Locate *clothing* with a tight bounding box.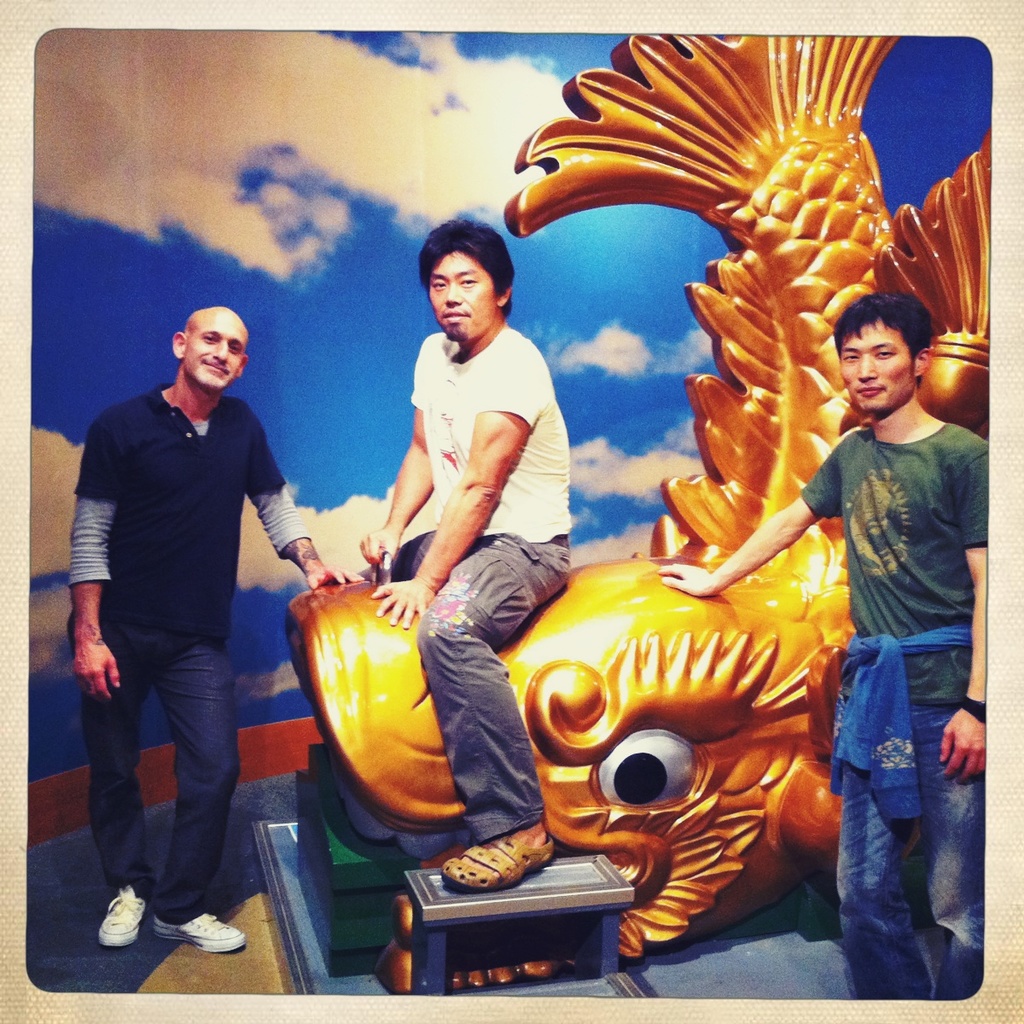
67/381/317/926.
